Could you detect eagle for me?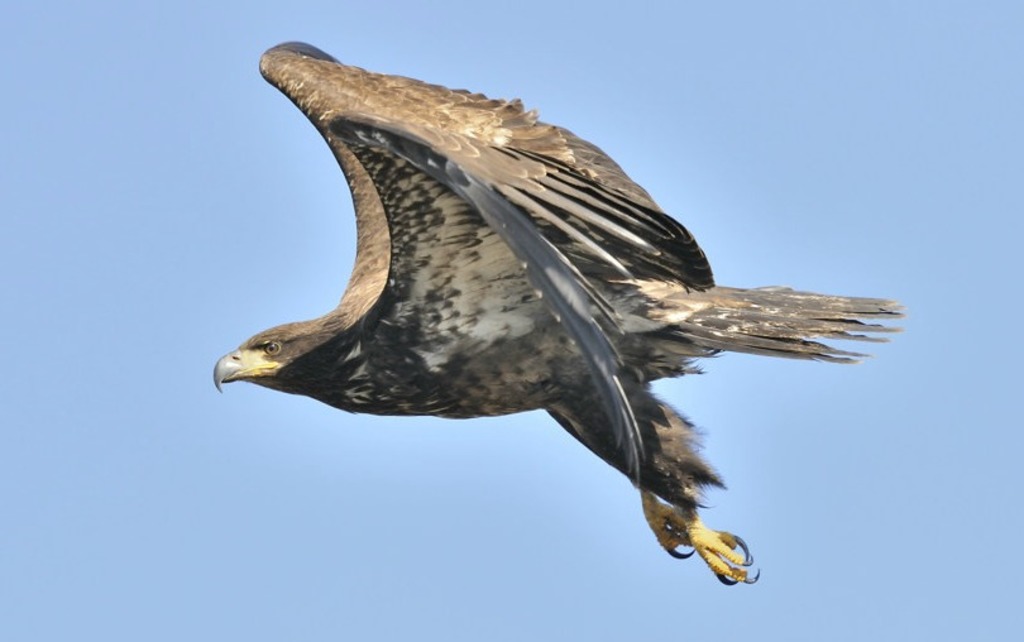
Detection result: <box>197,32,934,595</box>.
